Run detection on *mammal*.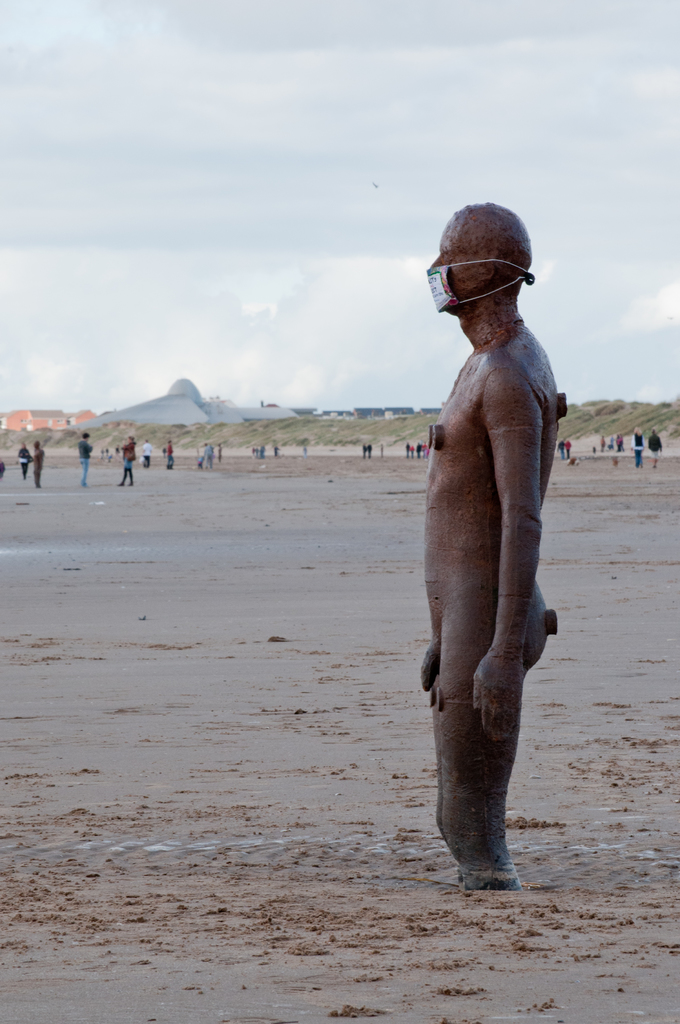
Result: box(406, 264, 570, 874).
